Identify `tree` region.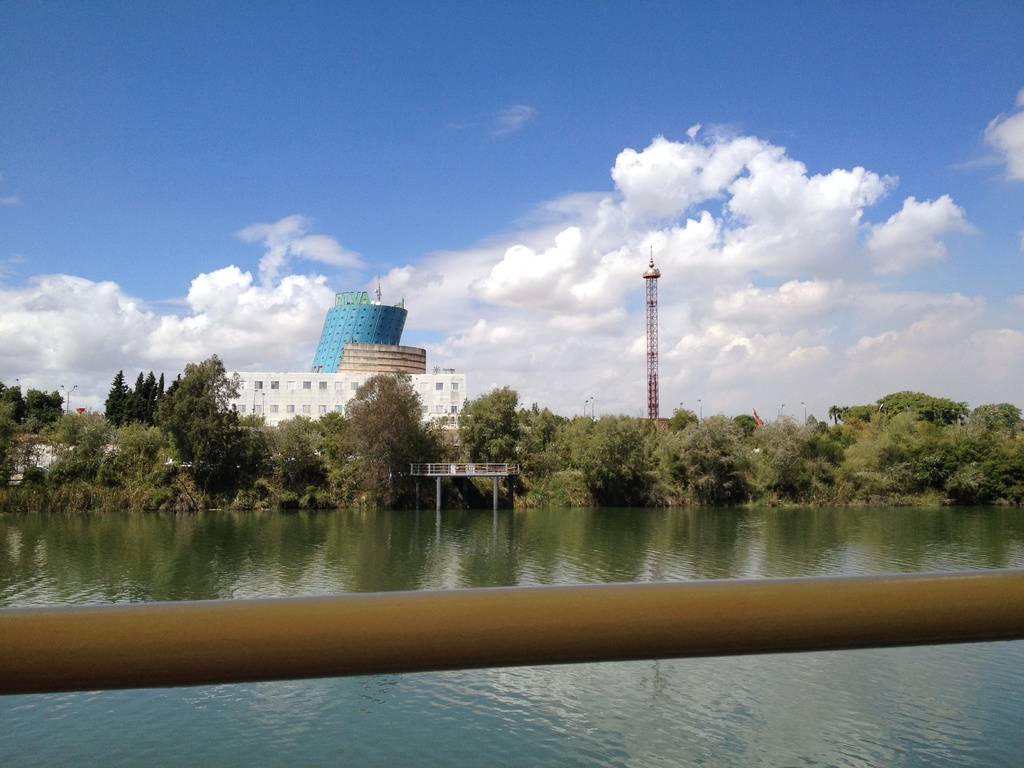
Region: x1=311, y1=376, x2=429, y2=480.
